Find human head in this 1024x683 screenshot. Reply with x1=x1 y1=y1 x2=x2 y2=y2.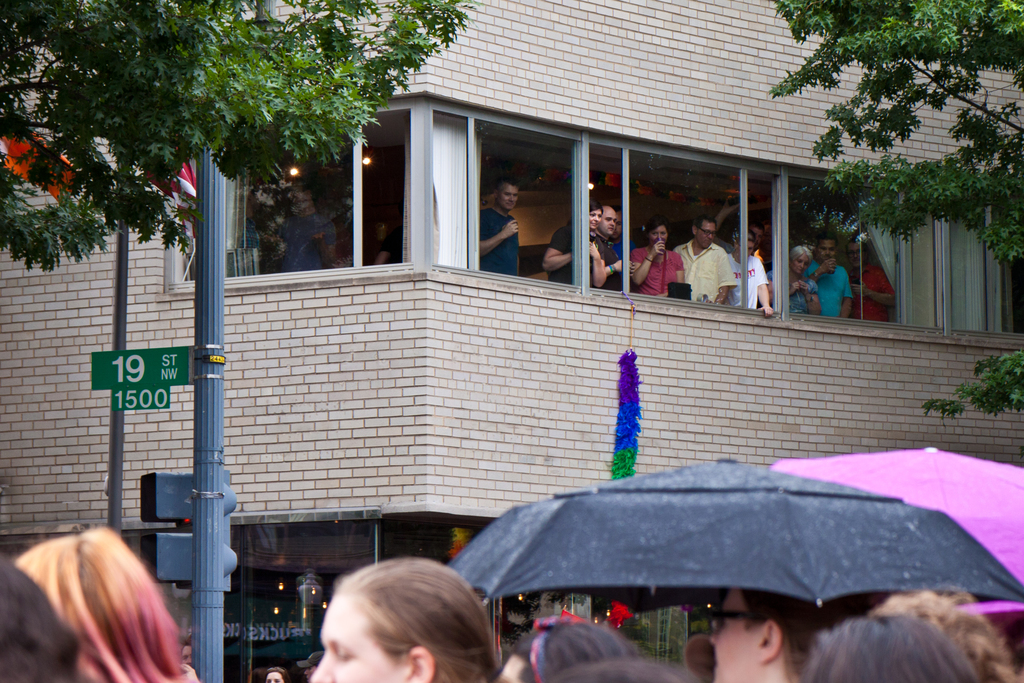
x1=804 y1=615 x2=980 y2=682.
